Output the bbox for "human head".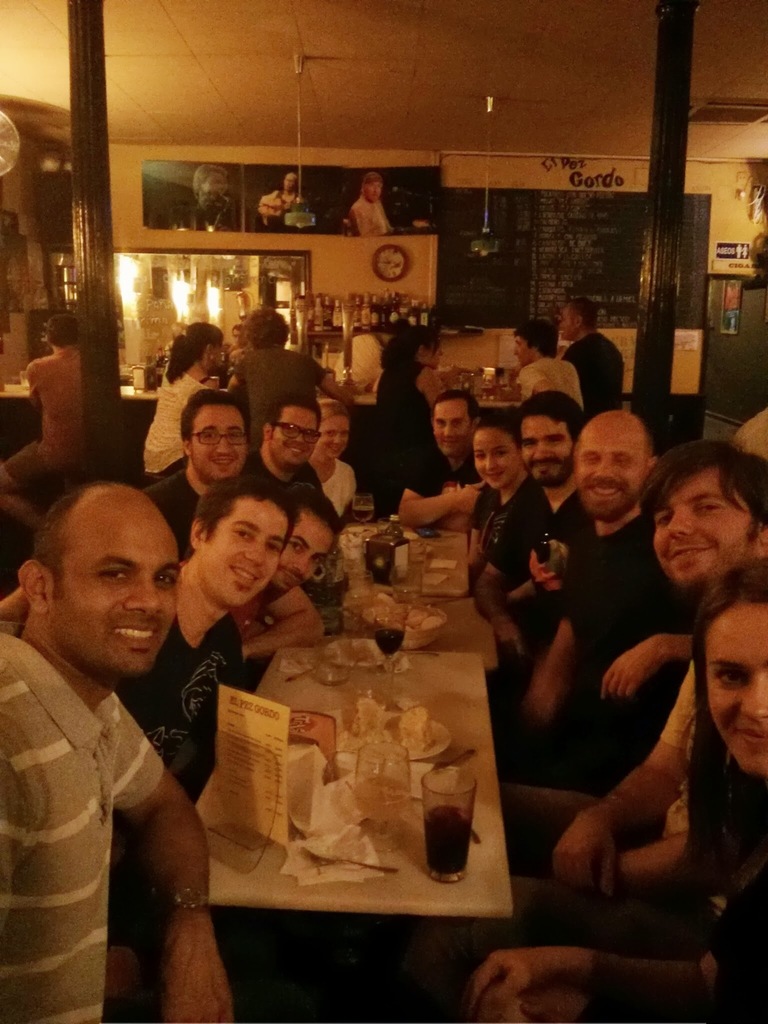
(left=198, top=169, right=225, bottom=199).
